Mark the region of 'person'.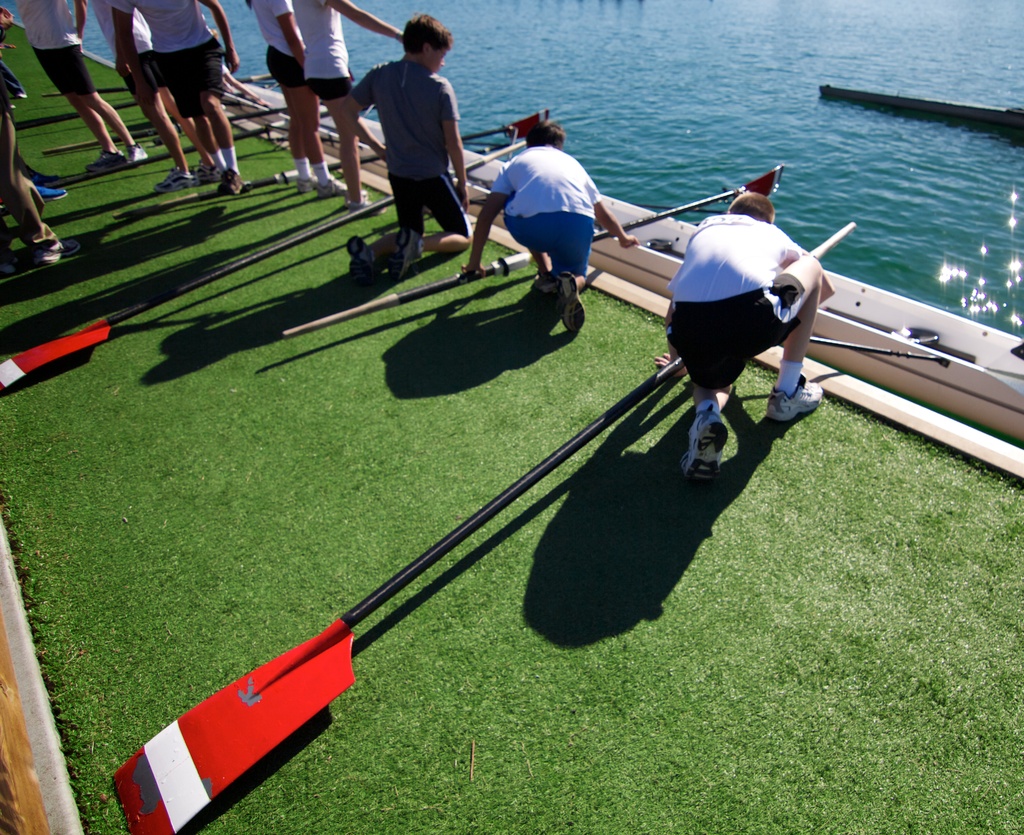
Region: l=0, t=17, r=63, b=202.
